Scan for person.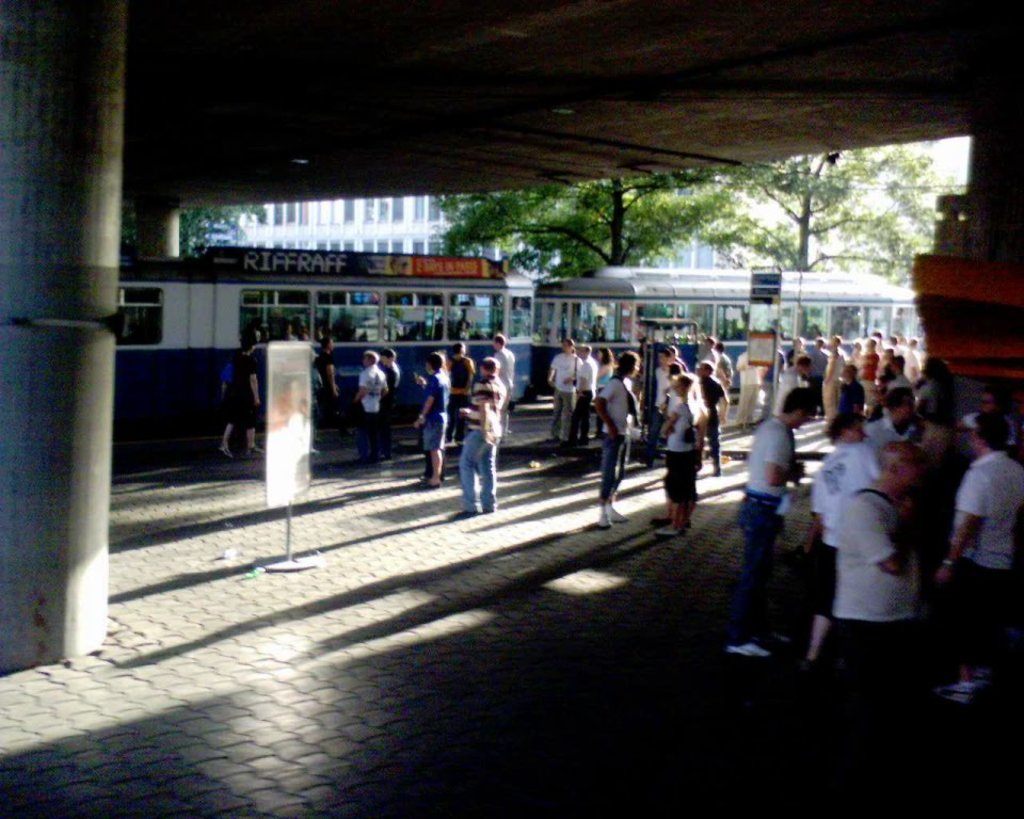
Scan result: BBox(929, 401, 1020, 725).
